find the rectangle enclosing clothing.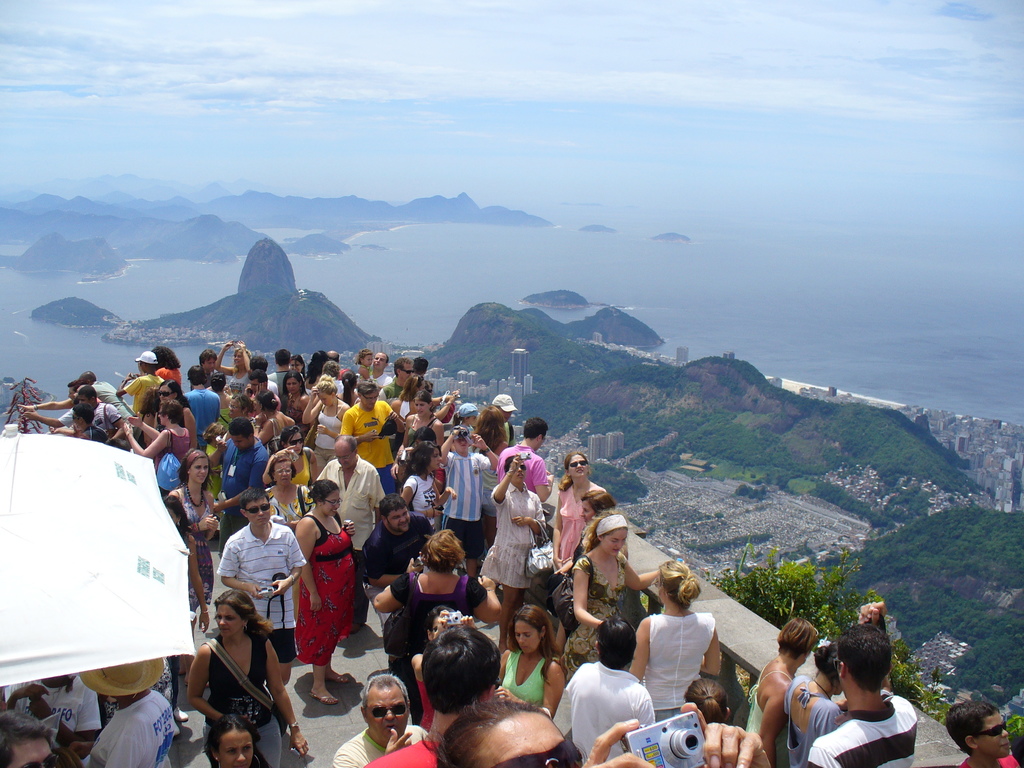
(201,643,285,767).
